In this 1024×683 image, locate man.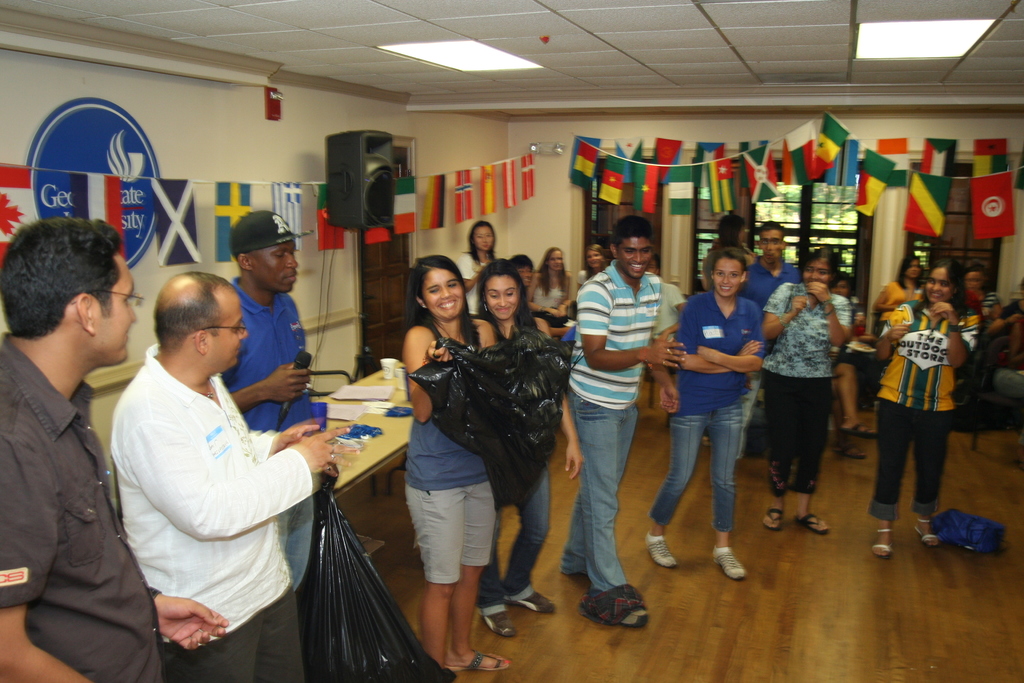
Bounding box: 109, 273, 360, 682.
